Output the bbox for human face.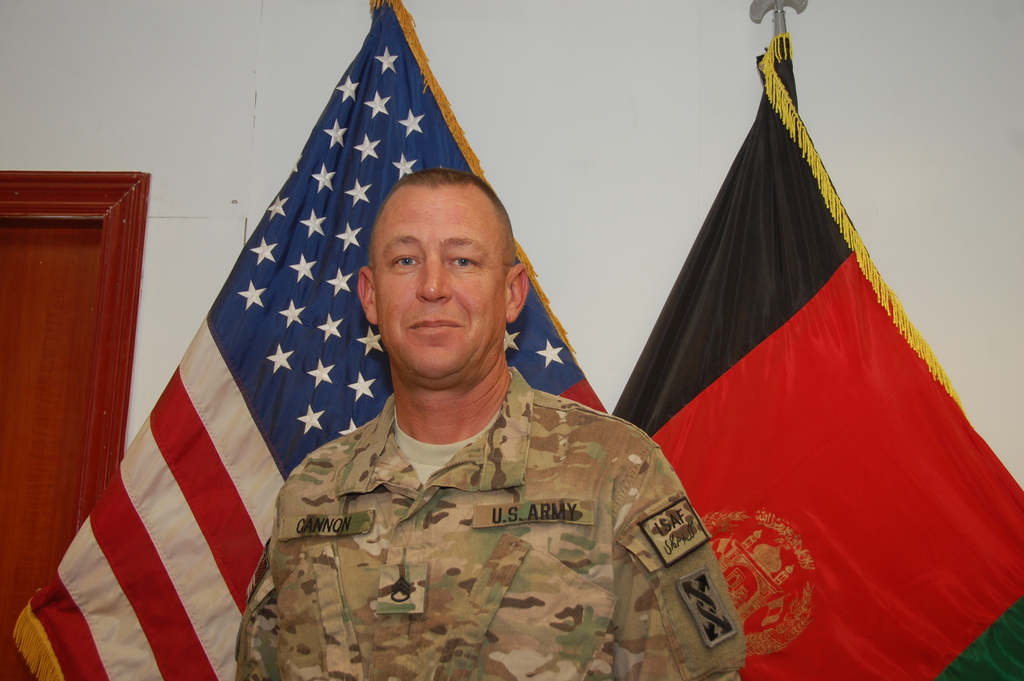
left=373, top=191, right=509, bottom=375.
